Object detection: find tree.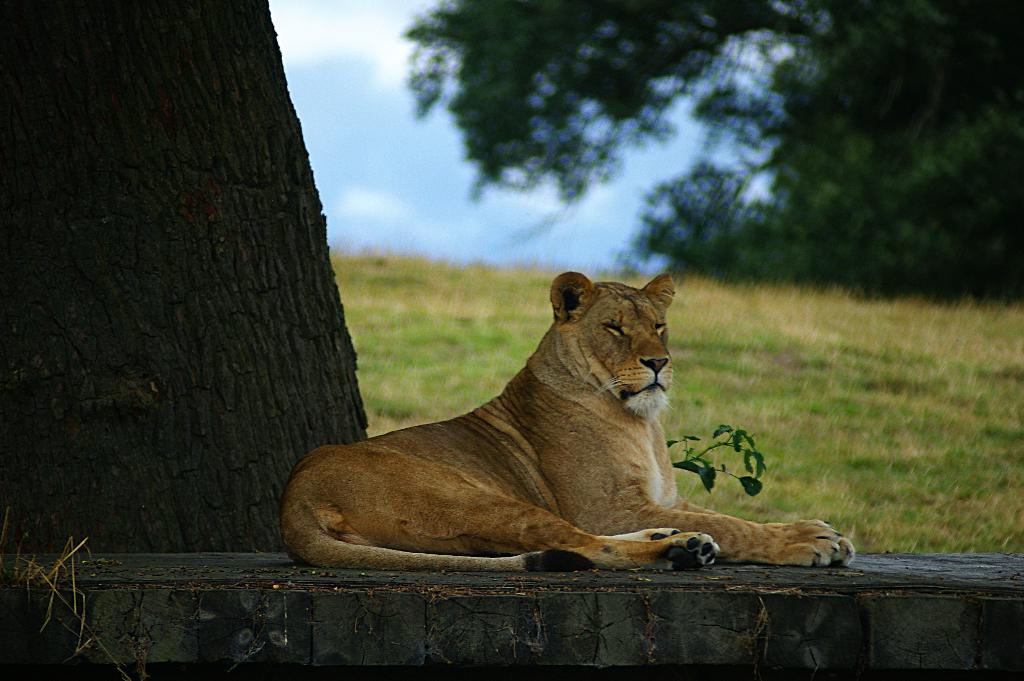
35,38,382,530.
